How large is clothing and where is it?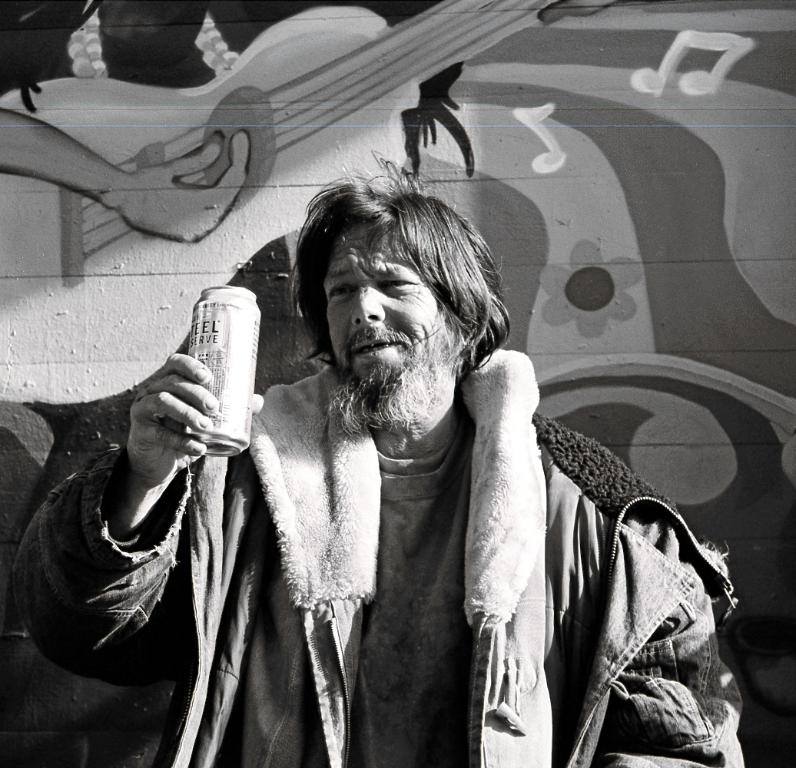
Bounding box: select_region(14, 366, 748, 767).
